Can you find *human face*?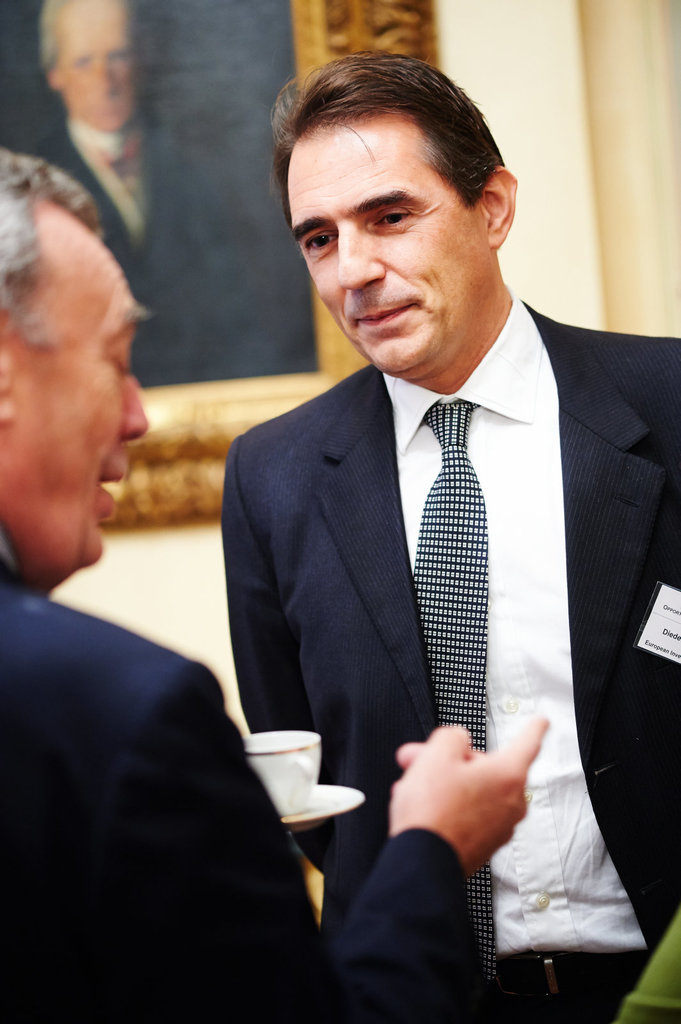
Yes, bounding box: select_region(49, 0, 148, 137).
